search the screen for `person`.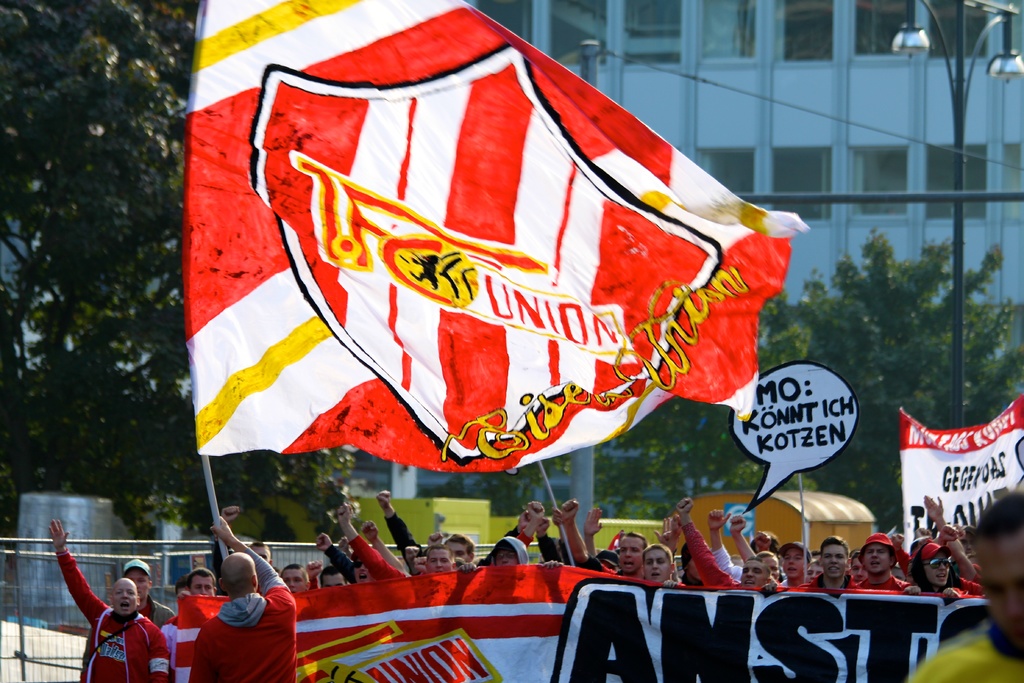
Found at [x1=909, y1=486, x2=1023, y2=682].
